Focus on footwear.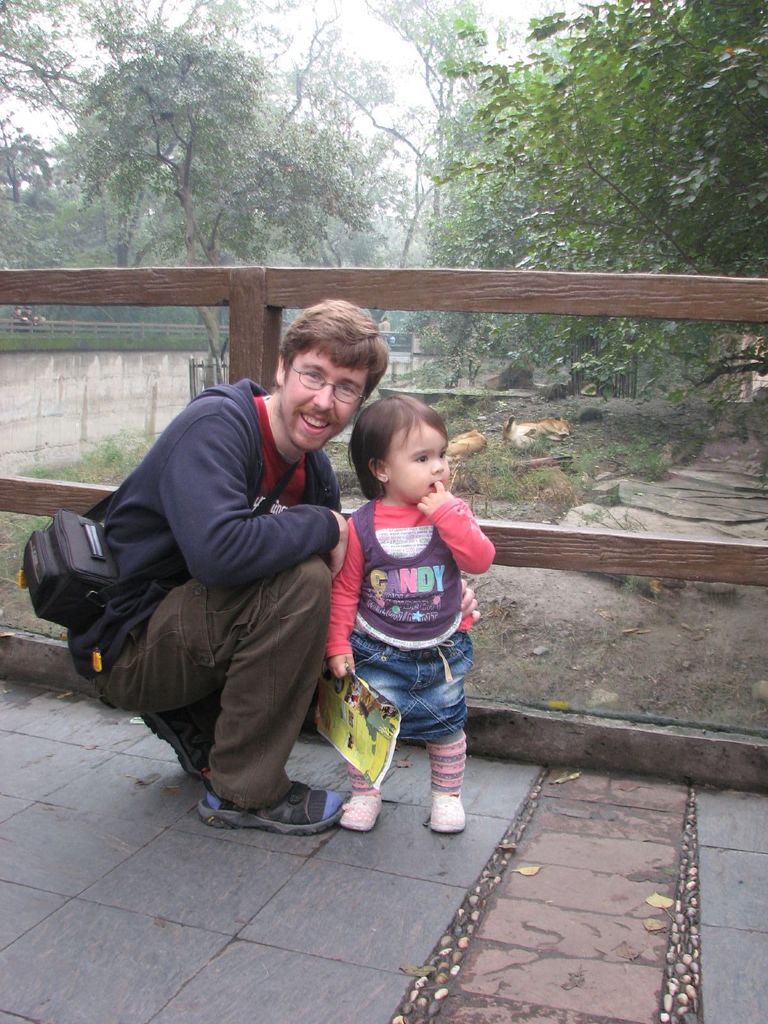
Focused at detection(141, 708, 205, 785).
